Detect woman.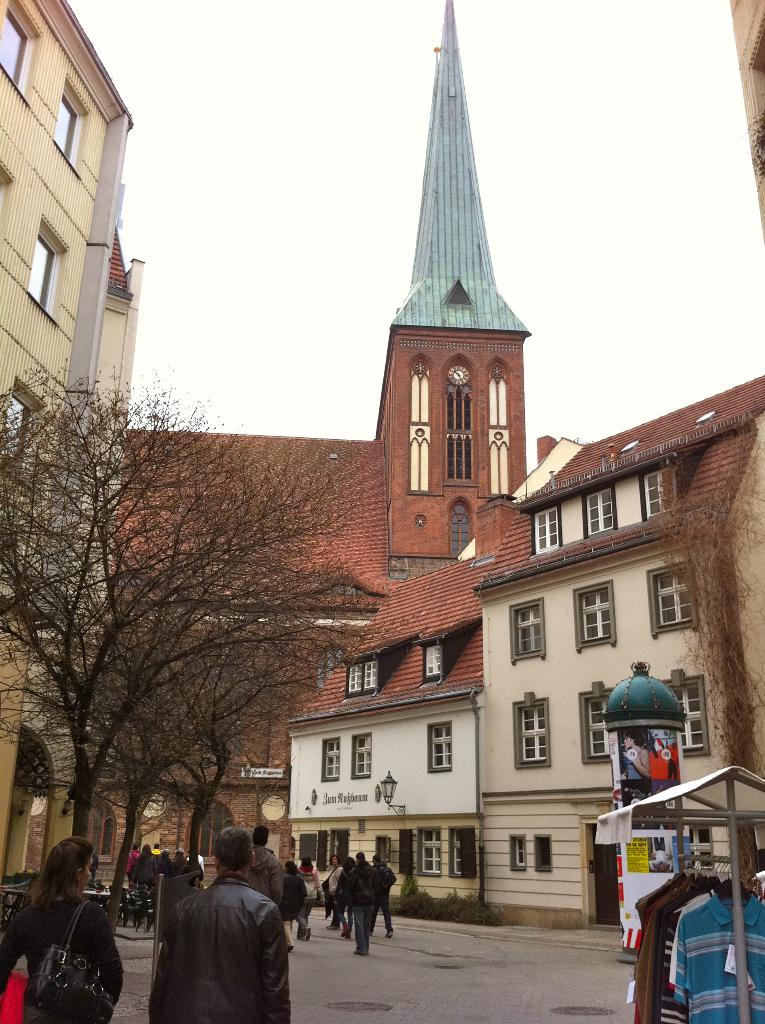
Detected at pyautogui.locateOnScreen(157, 851, 169, 876).
